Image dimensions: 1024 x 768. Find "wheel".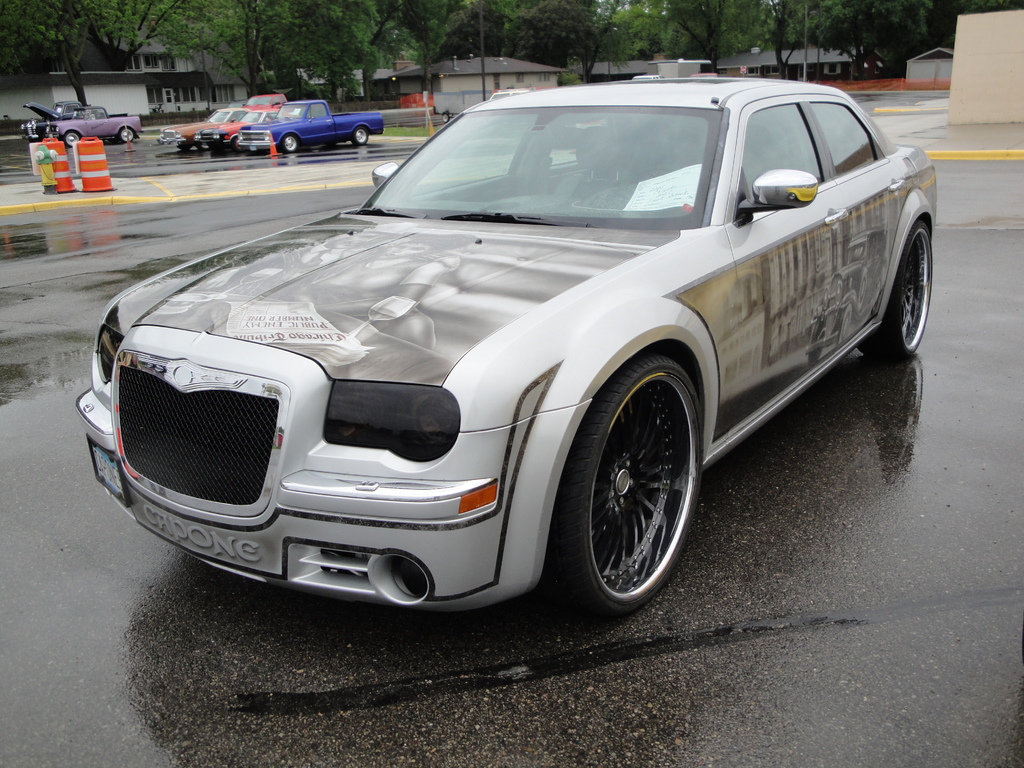
(858, 227, 932, 361).
